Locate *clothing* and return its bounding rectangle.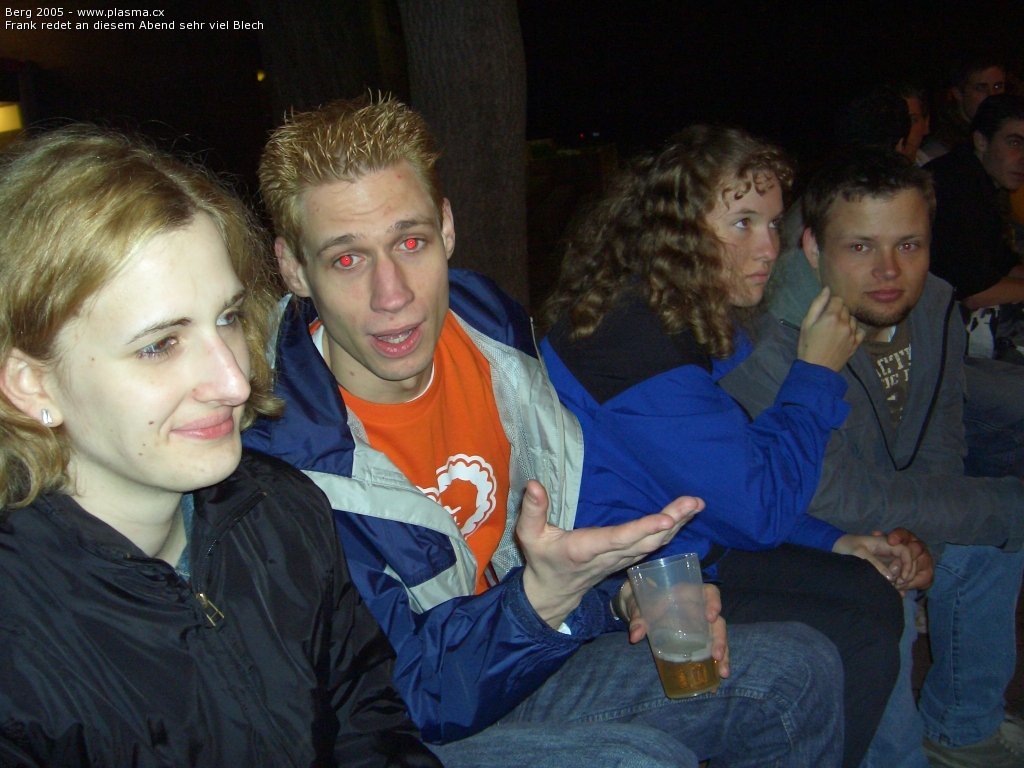
bbox(714, 251, 1023, 625).
